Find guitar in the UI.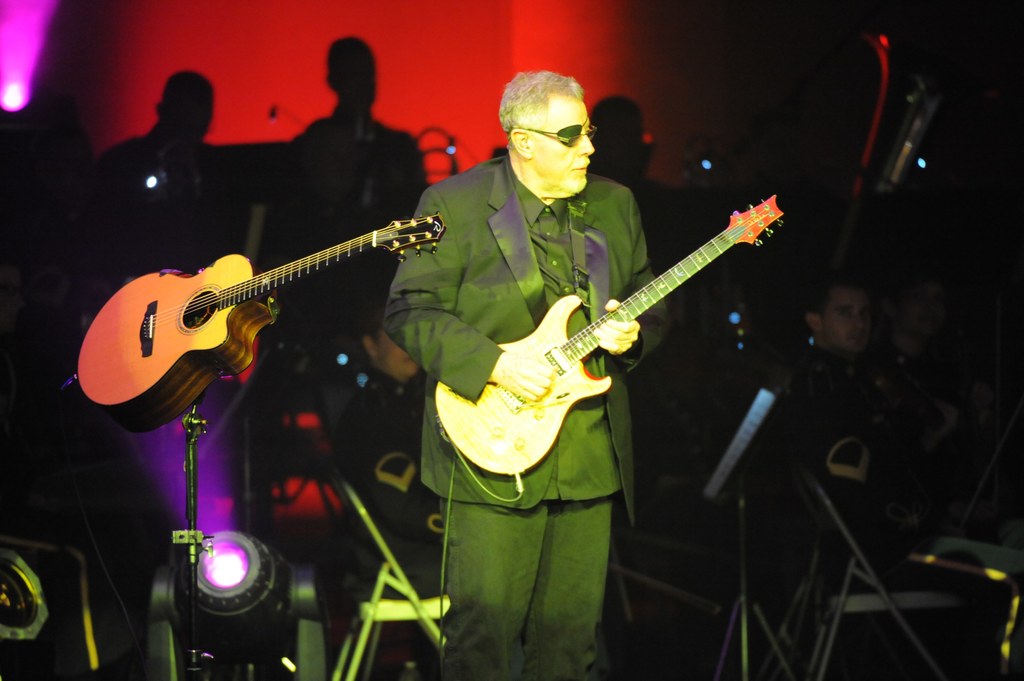
UI element at bbox=[79, 193, 430, 438].
